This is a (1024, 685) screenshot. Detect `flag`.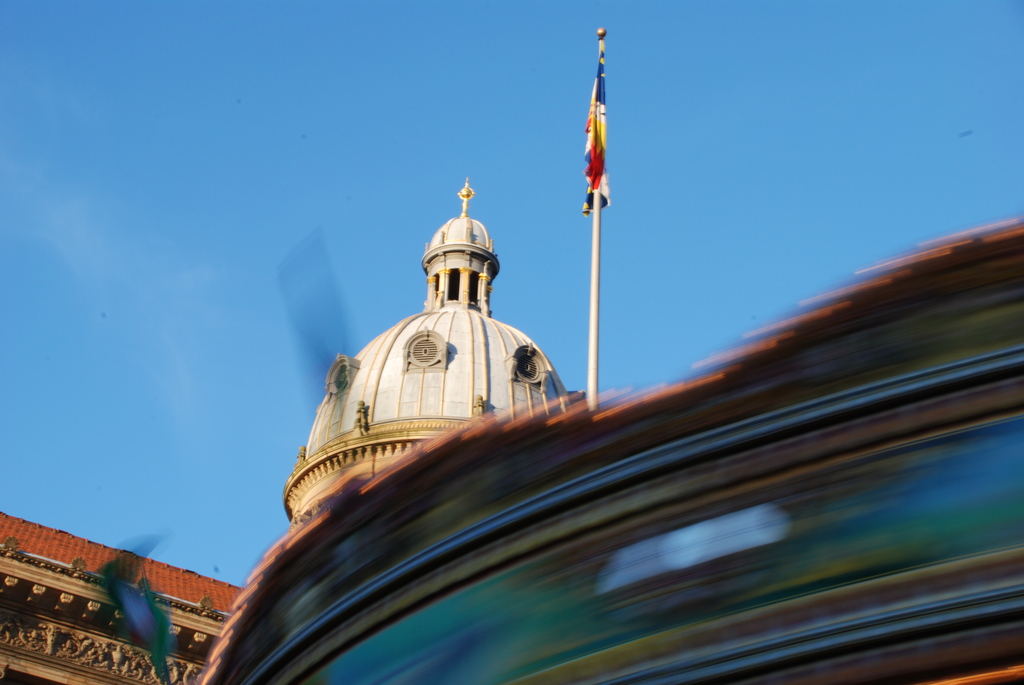
Rect(576, 63, 622, 219).
